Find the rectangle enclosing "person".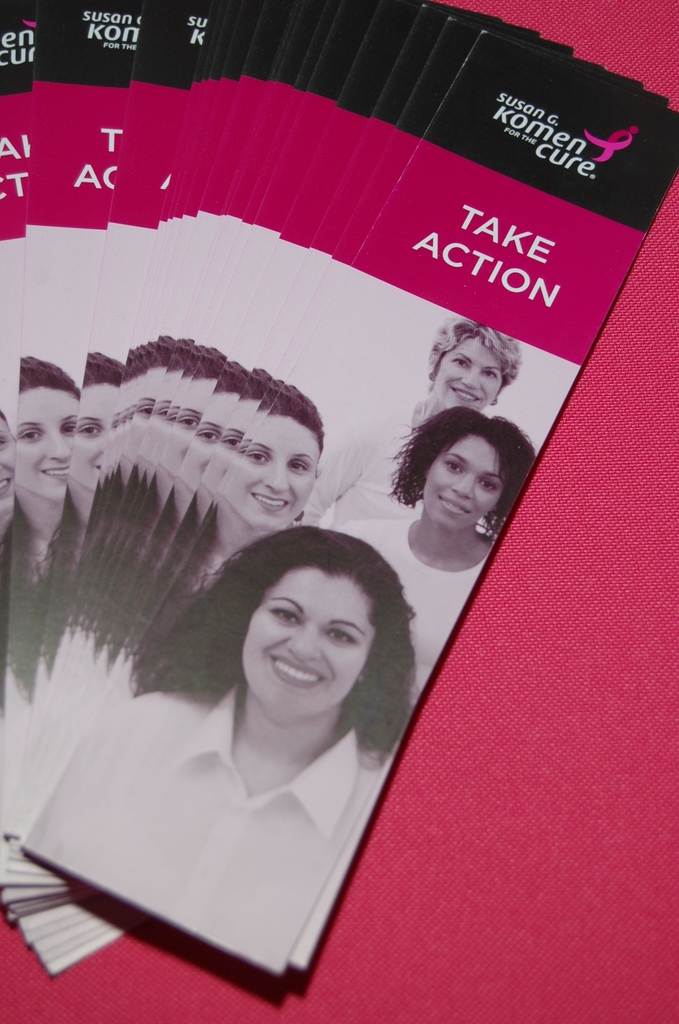
Rect(329, 412, 541, 673).
